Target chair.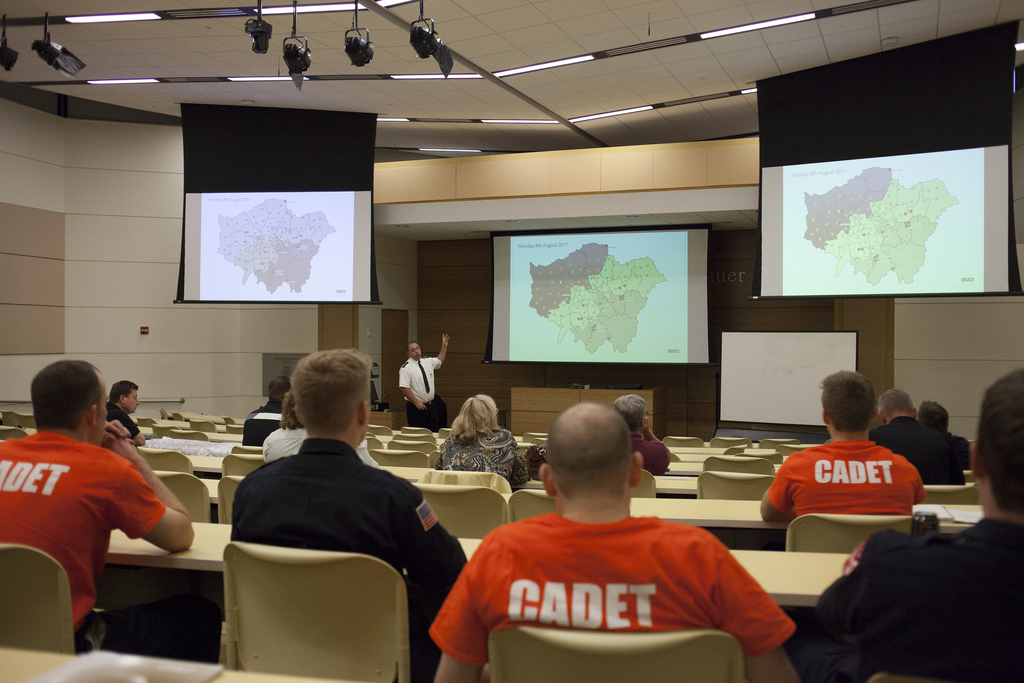
Target region: (x1=664, y1=445, x2=680, y2=465).
